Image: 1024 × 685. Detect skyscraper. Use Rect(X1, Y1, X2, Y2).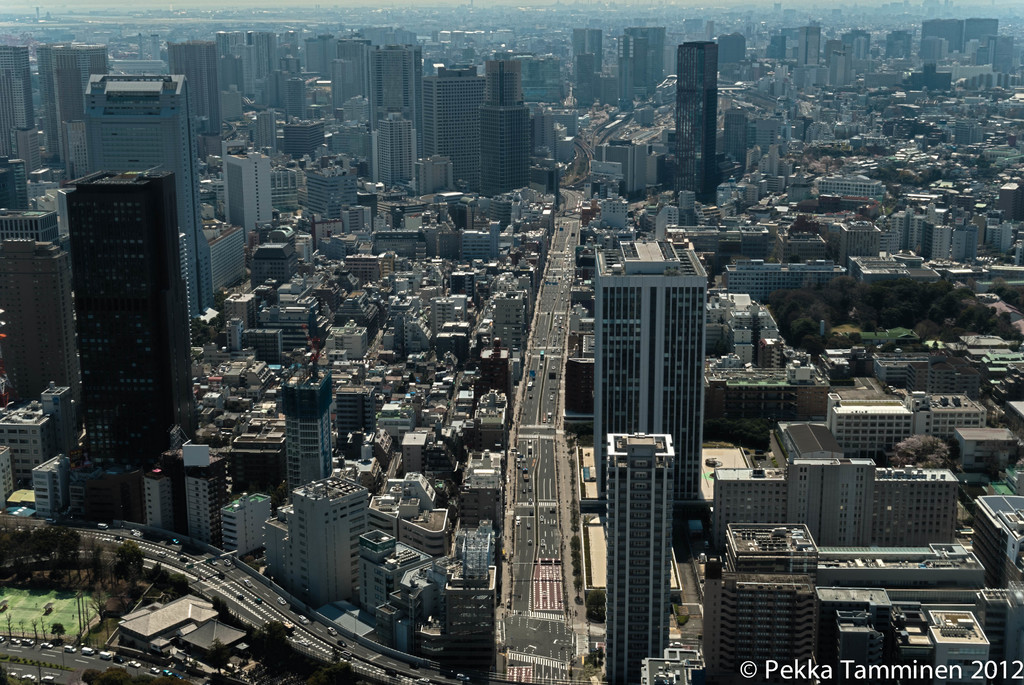
Rect(605, 425, 678, 684).
